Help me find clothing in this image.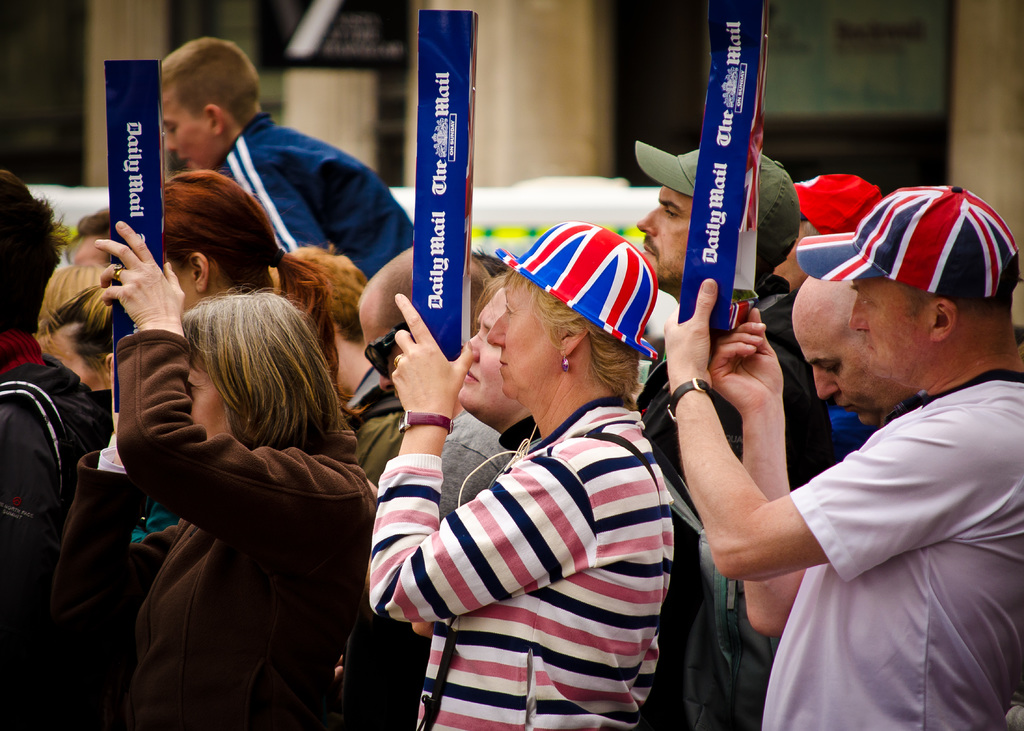
Found it: crop(748, 373, 1016, 730).
